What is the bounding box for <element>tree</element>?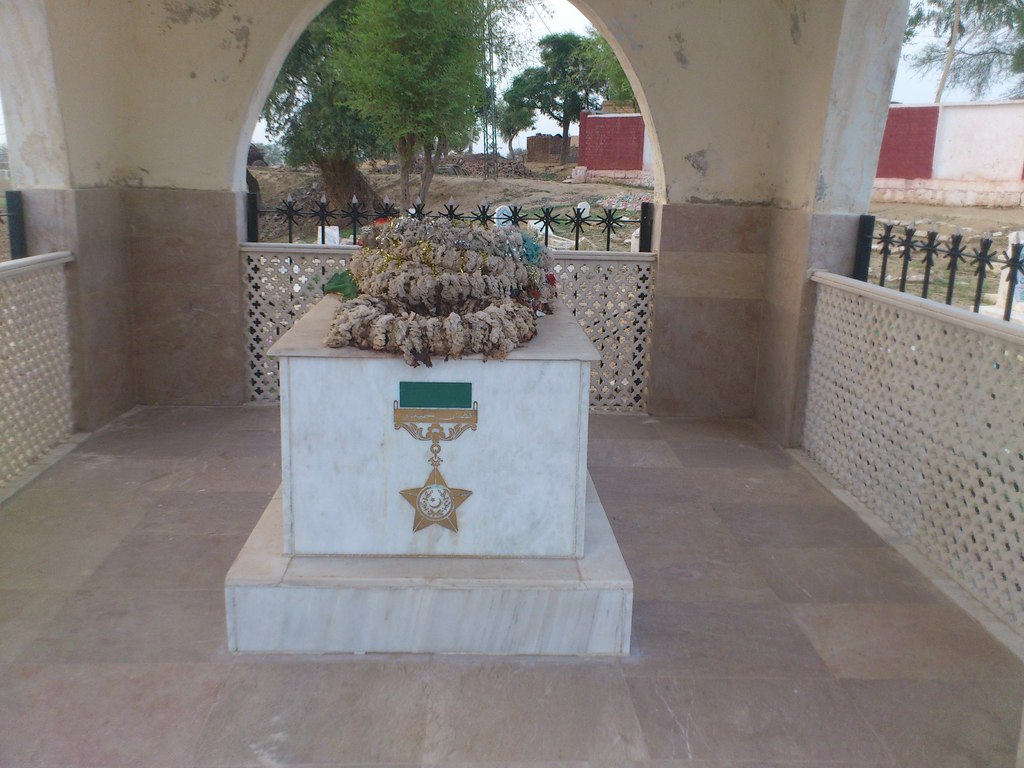
[505,25,608,168].
